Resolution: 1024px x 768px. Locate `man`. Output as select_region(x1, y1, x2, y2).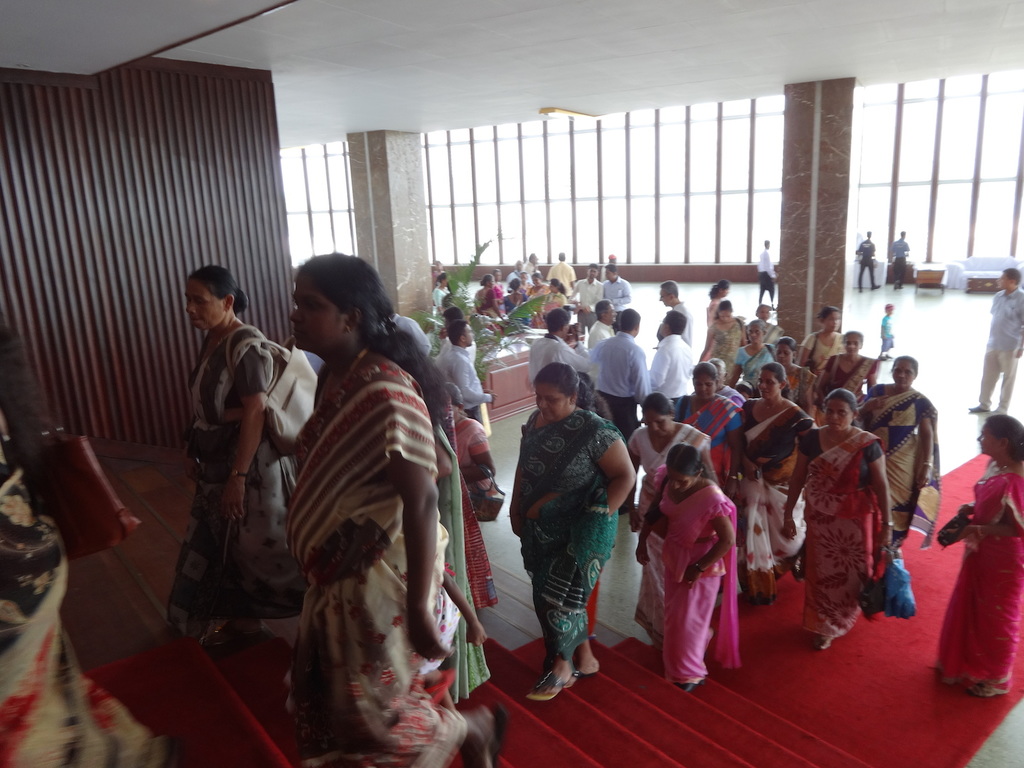
select_region(509, 259, 531, 293).
